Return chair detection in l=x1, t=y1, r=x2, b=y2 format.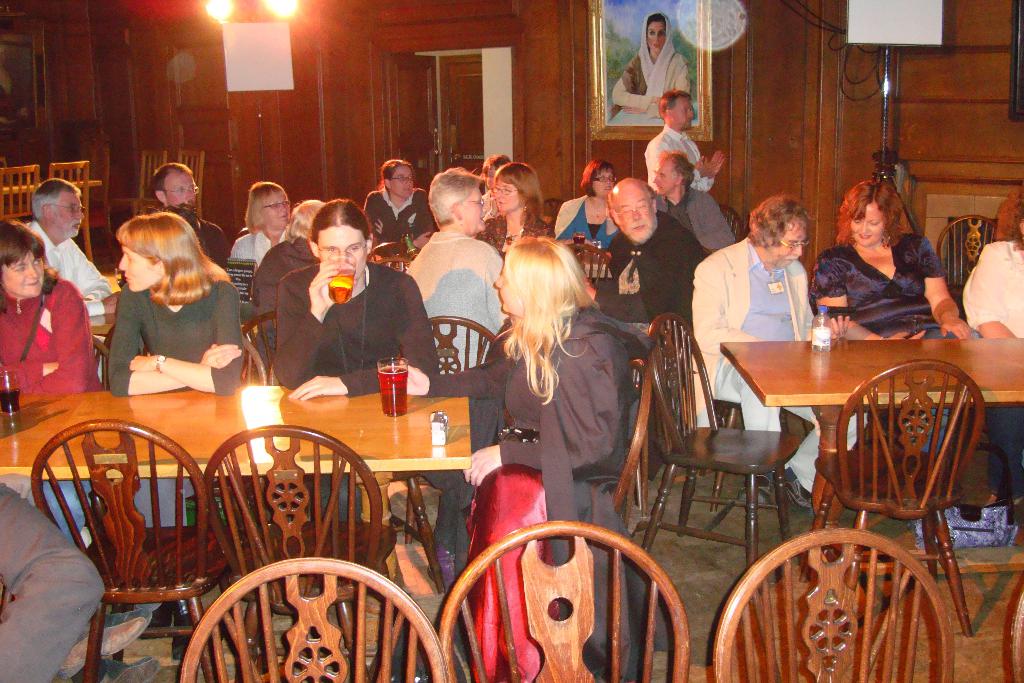
l=483, t=324, r=518, b=365.
